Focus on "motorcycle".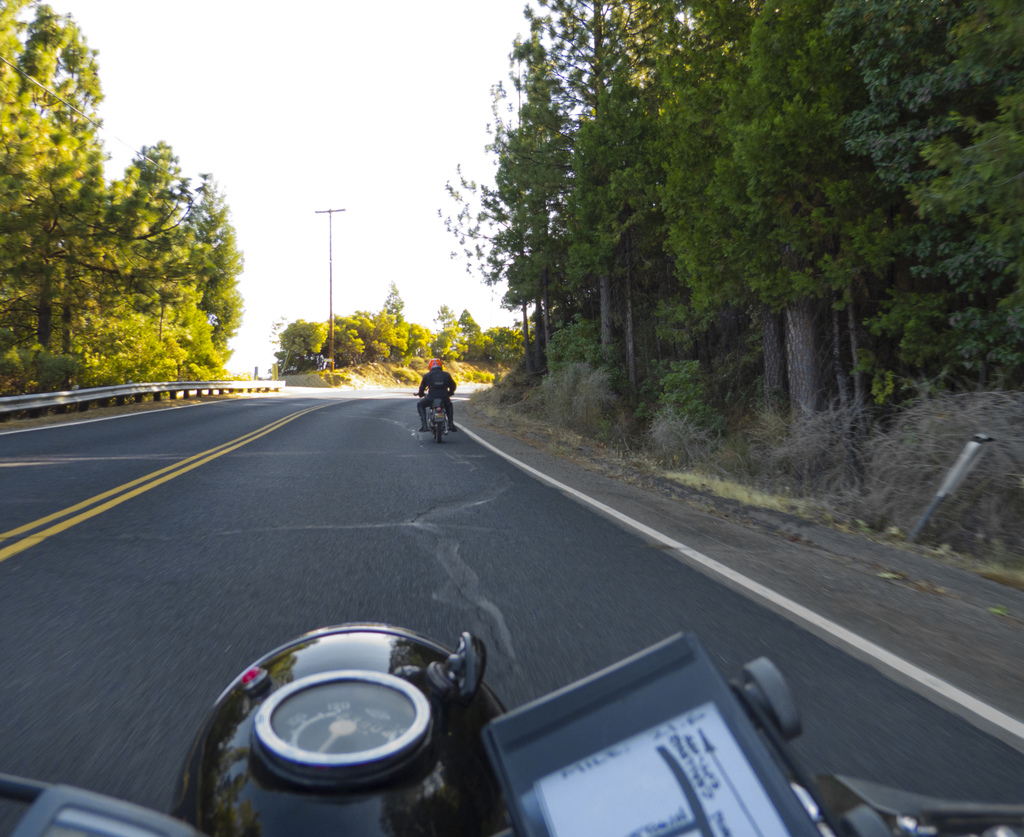
Focused at [0, 620, 1023, 836].
